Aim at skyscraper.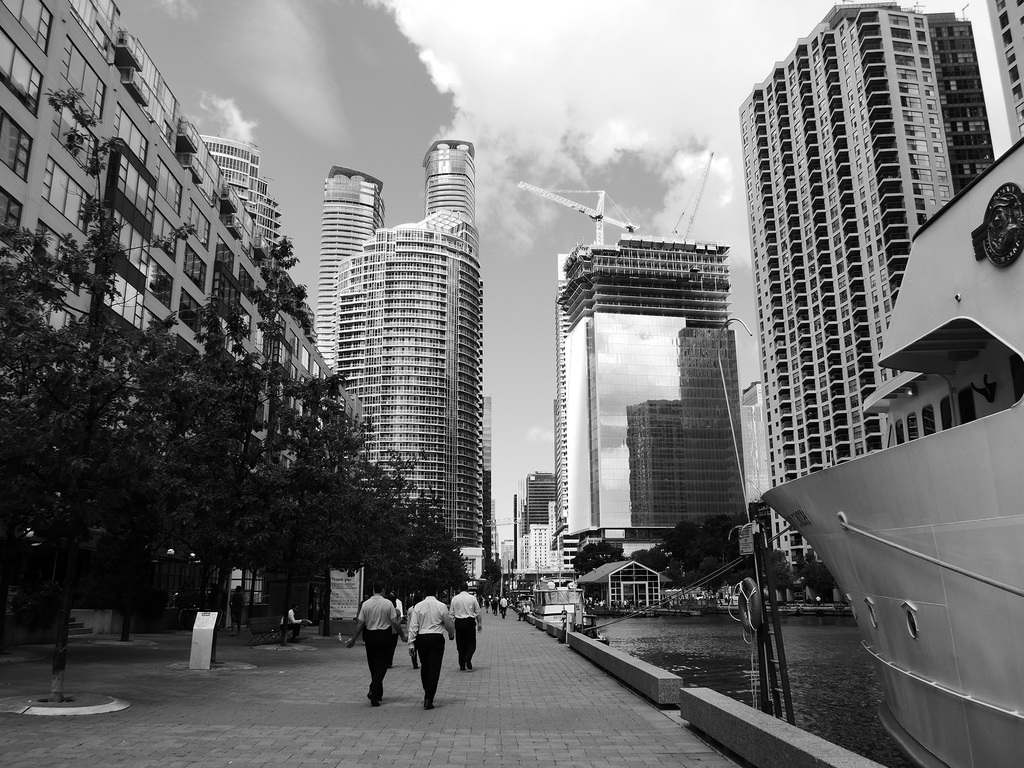
Aimed at pyautogui.locateOnScreen(723, 0, 1007, 612).
